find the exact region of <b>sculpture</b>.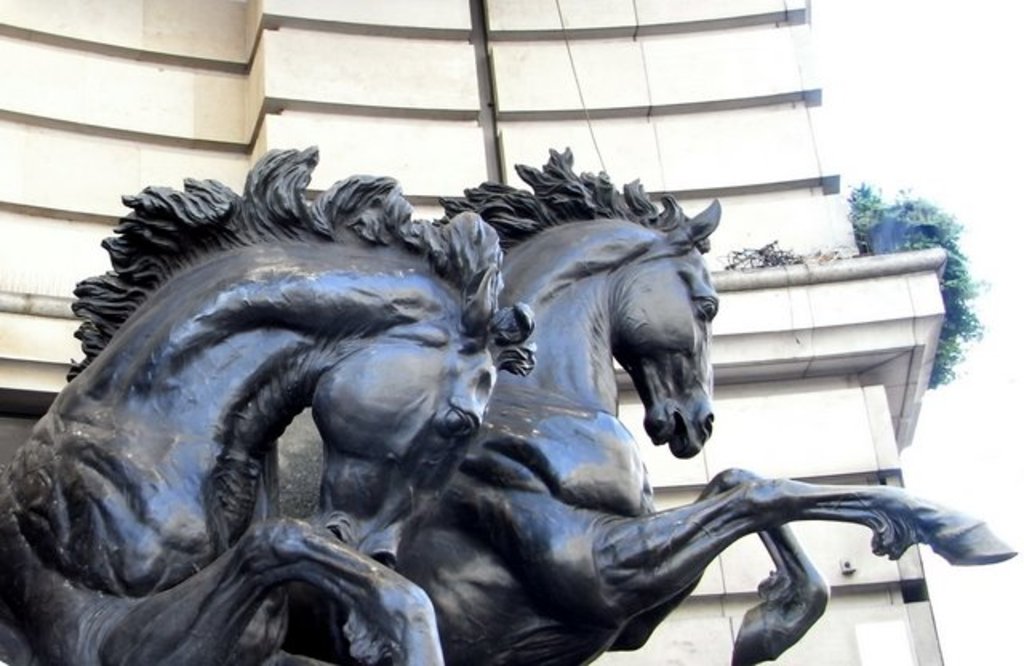
Exact region: rect(11, 134, 898, 653).
